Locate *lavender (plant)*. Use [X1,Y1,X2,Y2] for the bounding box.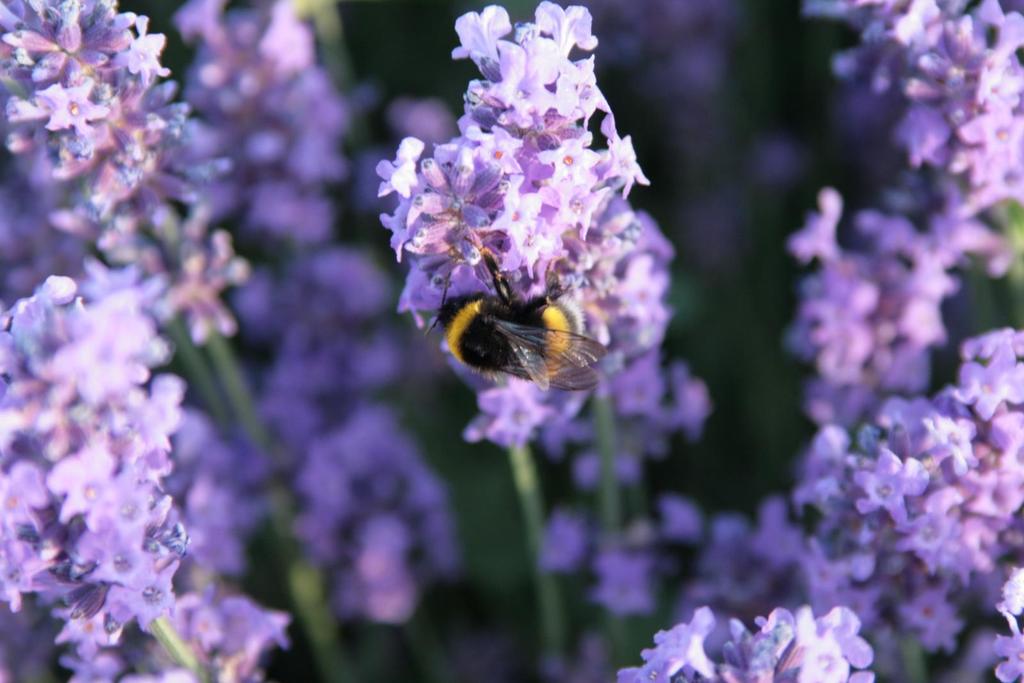
[778,184,954,438].
